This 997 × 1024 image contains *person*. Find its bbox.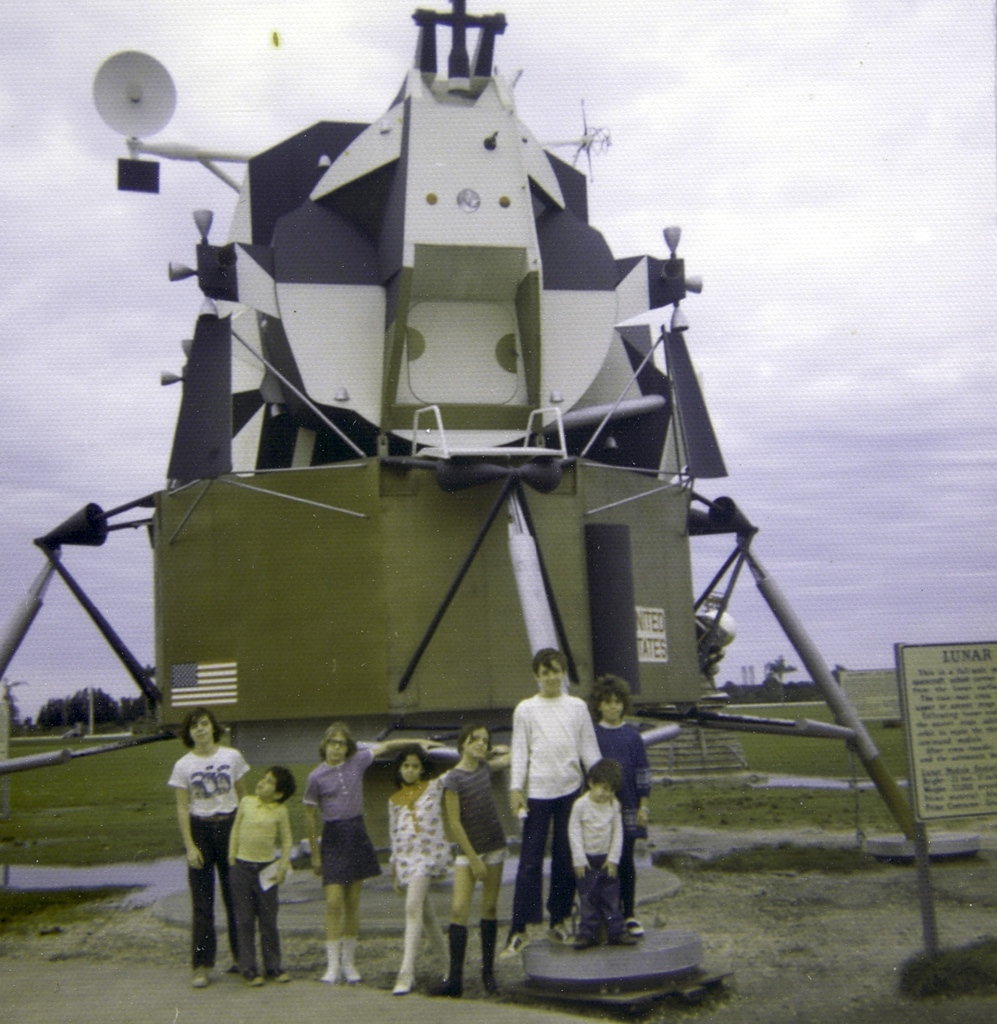
514,645,603,939.
